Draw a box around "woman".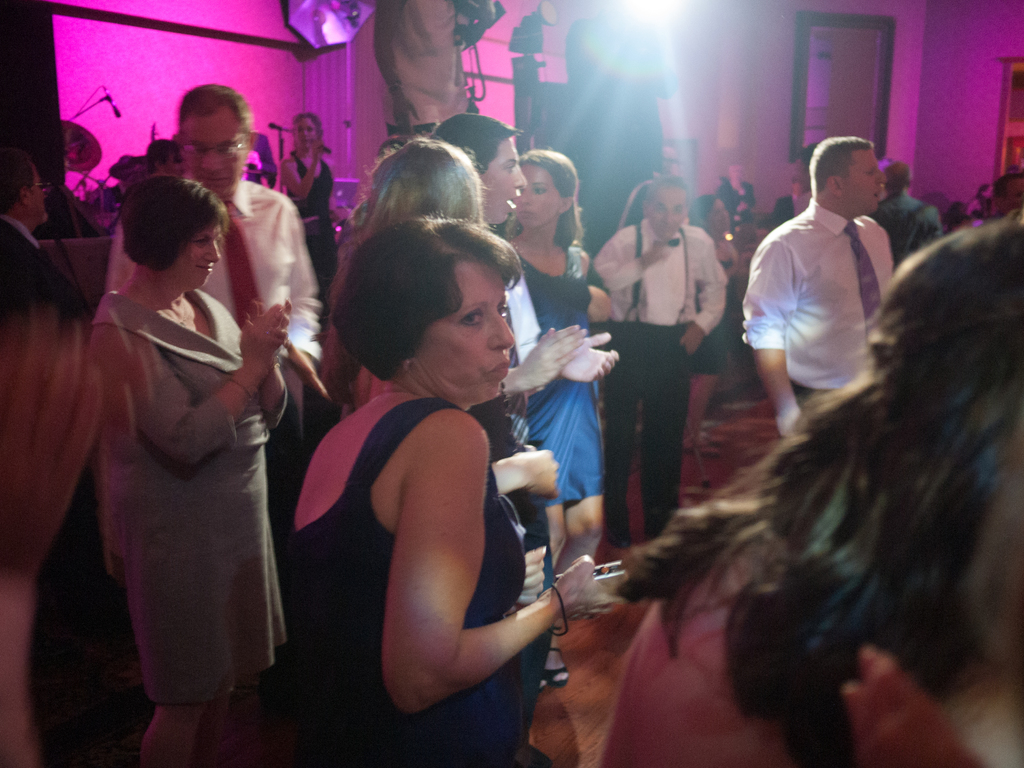
Rect(280, 213, 629, 767).
